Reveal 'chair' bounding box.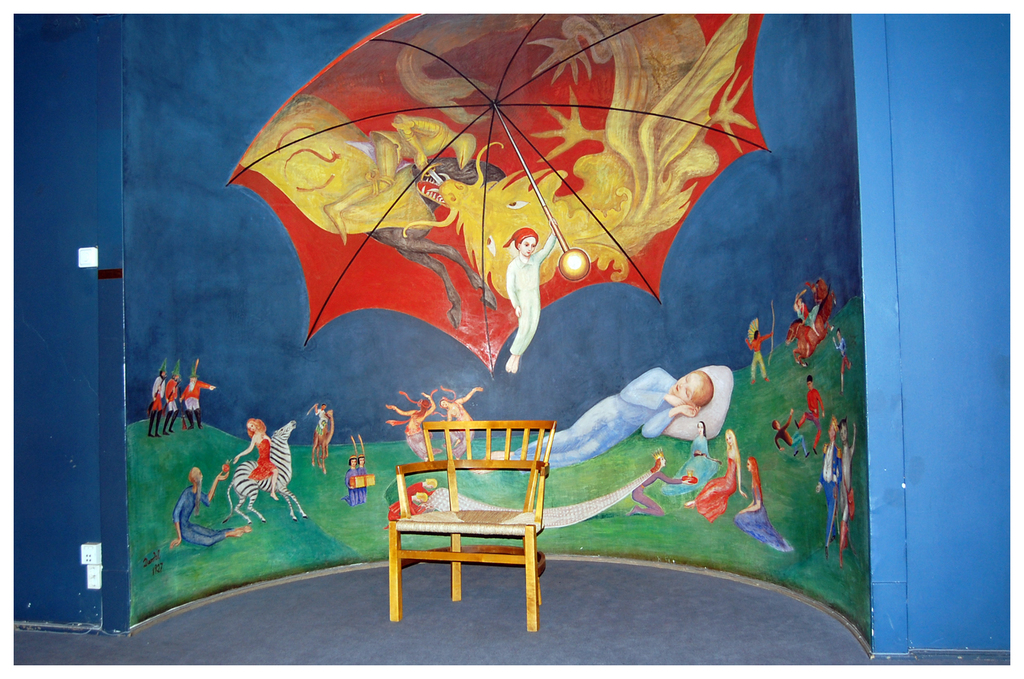
Revealed: locate(374, 401, 575, 636).
